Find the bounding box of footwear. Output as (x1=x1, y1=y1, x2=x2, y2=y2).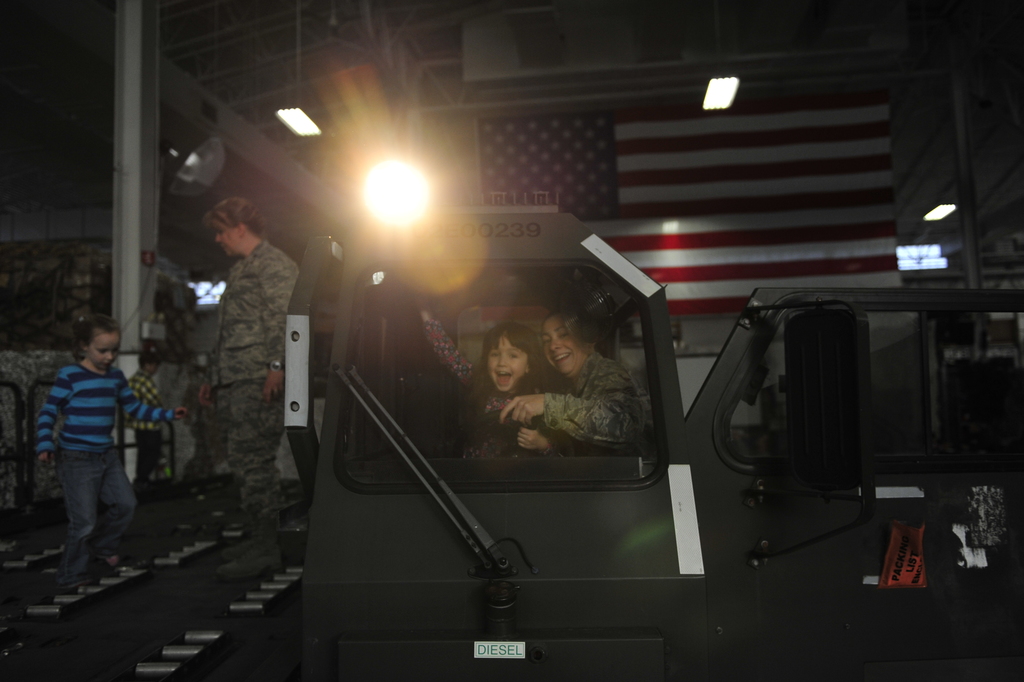
(x1=217, y1=534, x2=286, y2=580).
